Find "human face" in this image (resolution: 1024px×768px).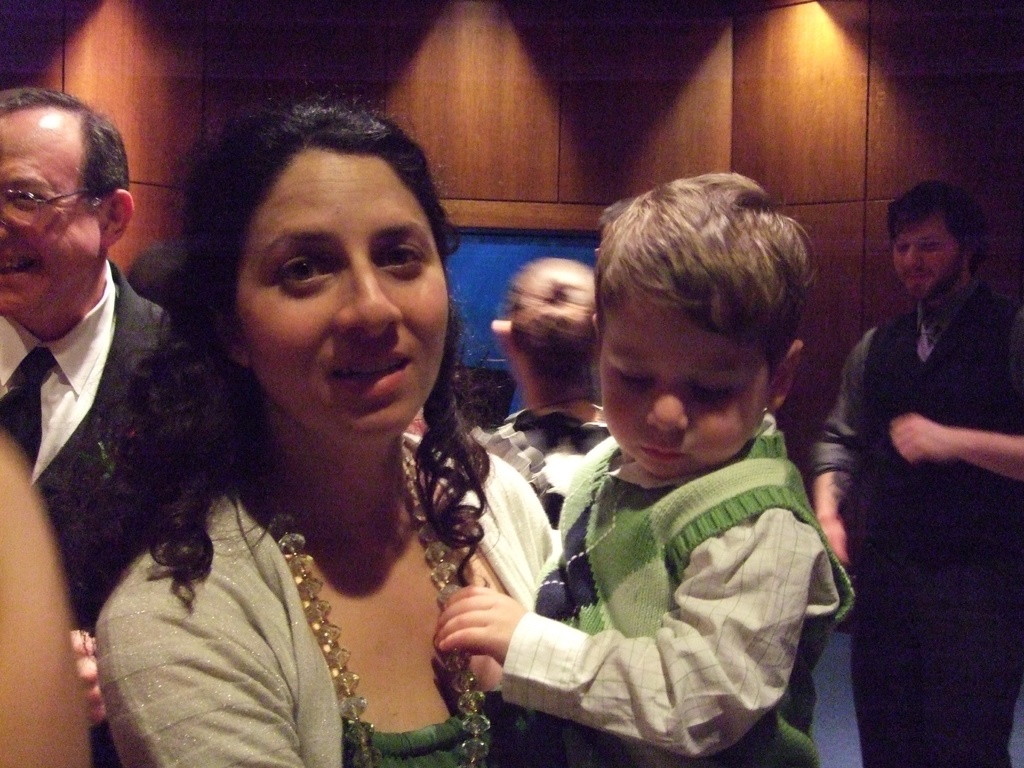
{"x1": 893, "y1": 218, "x2": 964, "y2": 304}.
